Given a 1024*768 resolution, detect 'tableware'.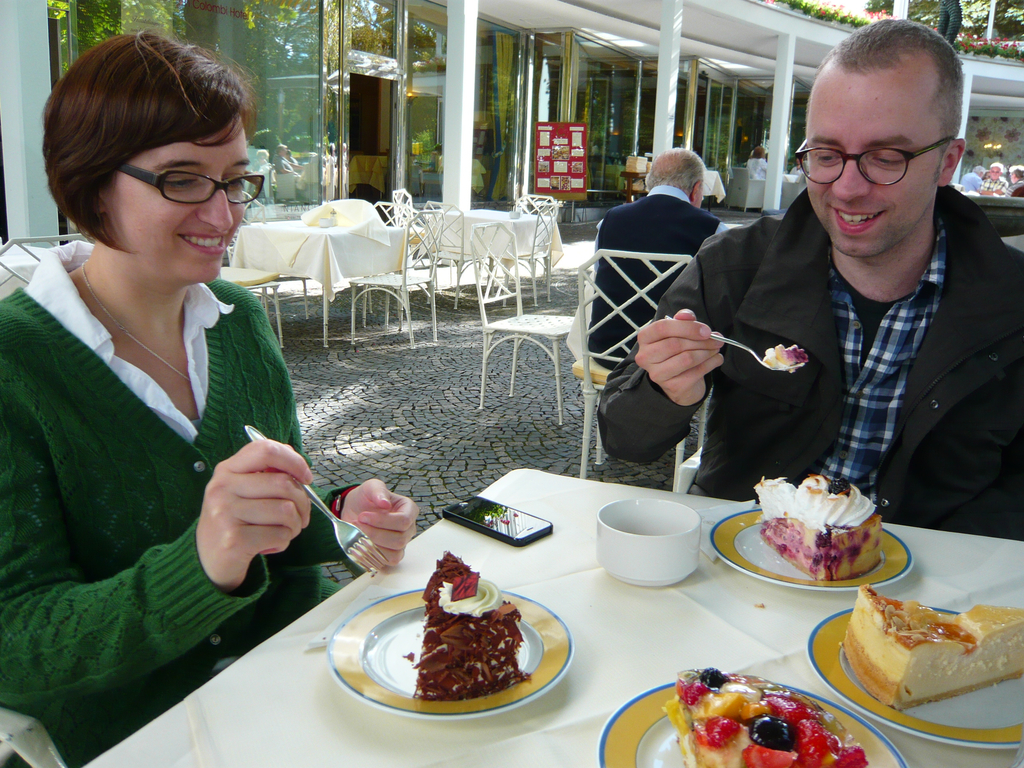
(593,495,701,590).
